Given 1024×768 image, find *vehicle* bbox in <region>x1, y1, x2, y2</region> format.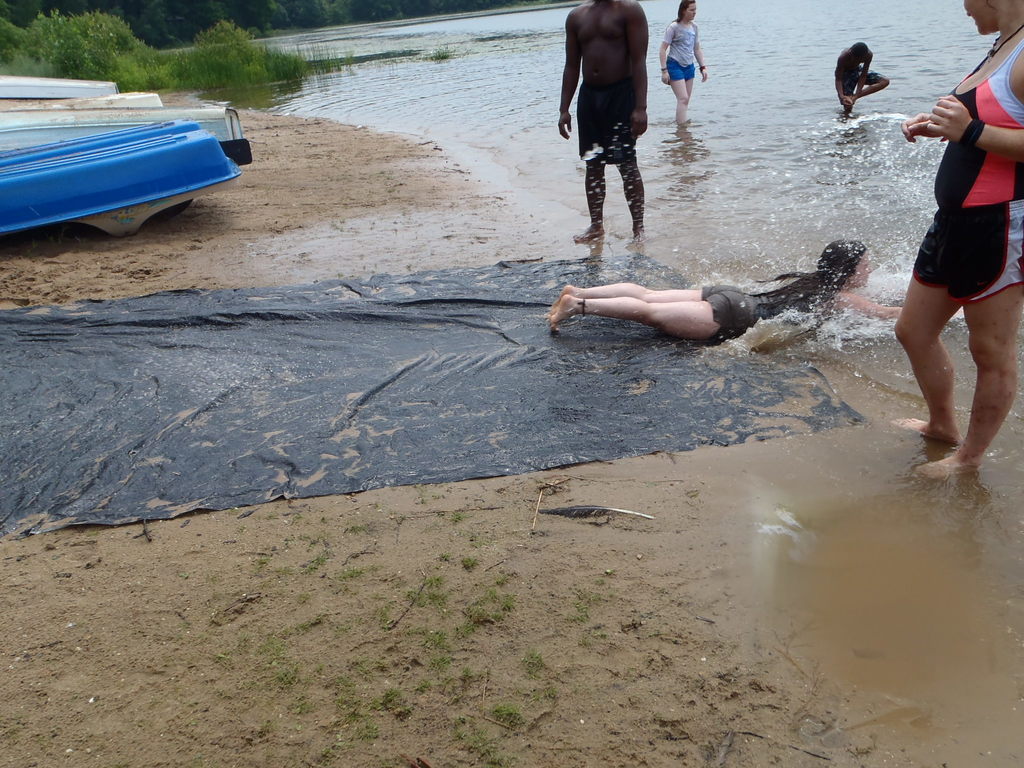
<region>7, 89, 168, 122</region>.
